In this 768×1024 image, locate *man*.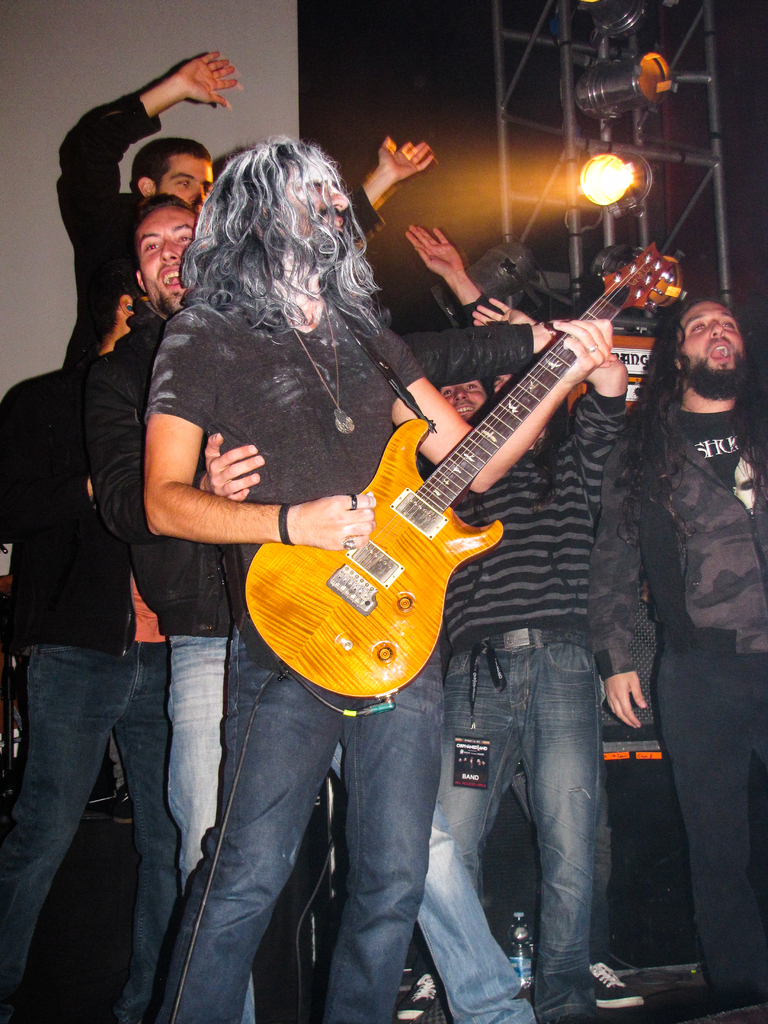
Bounding box: bbox=[141, 279, 417, 1023].
